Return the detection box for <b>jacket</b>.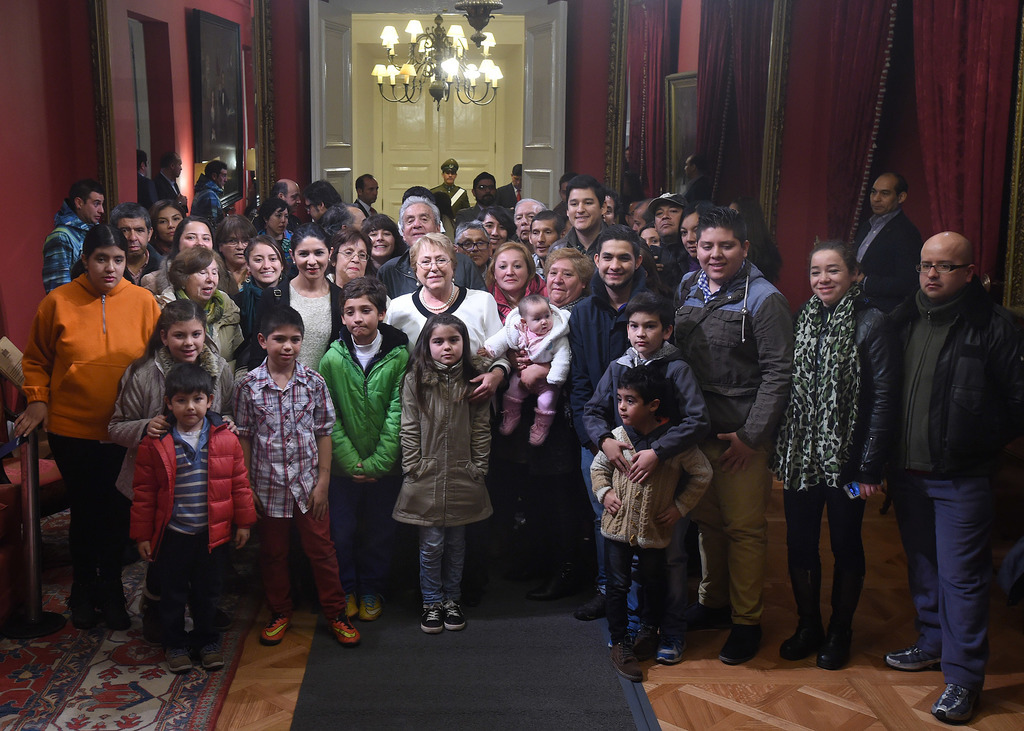
x1=394 y1=365 x2=493 y2=533.
